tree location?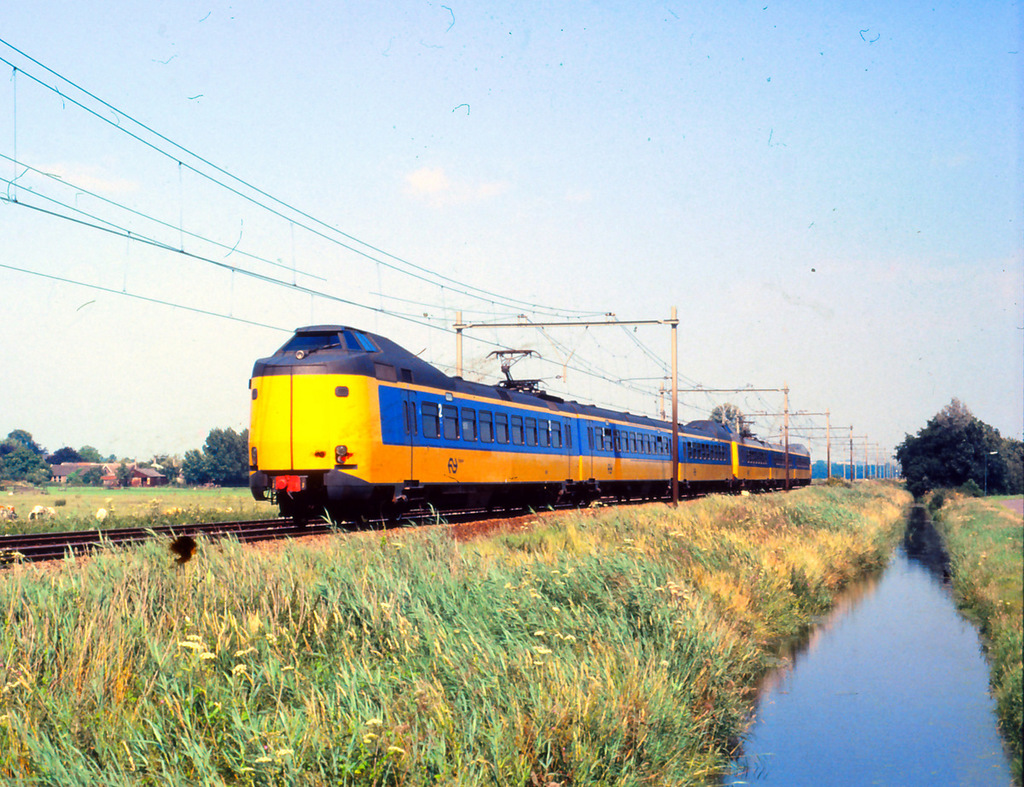
899,390,1010,516
